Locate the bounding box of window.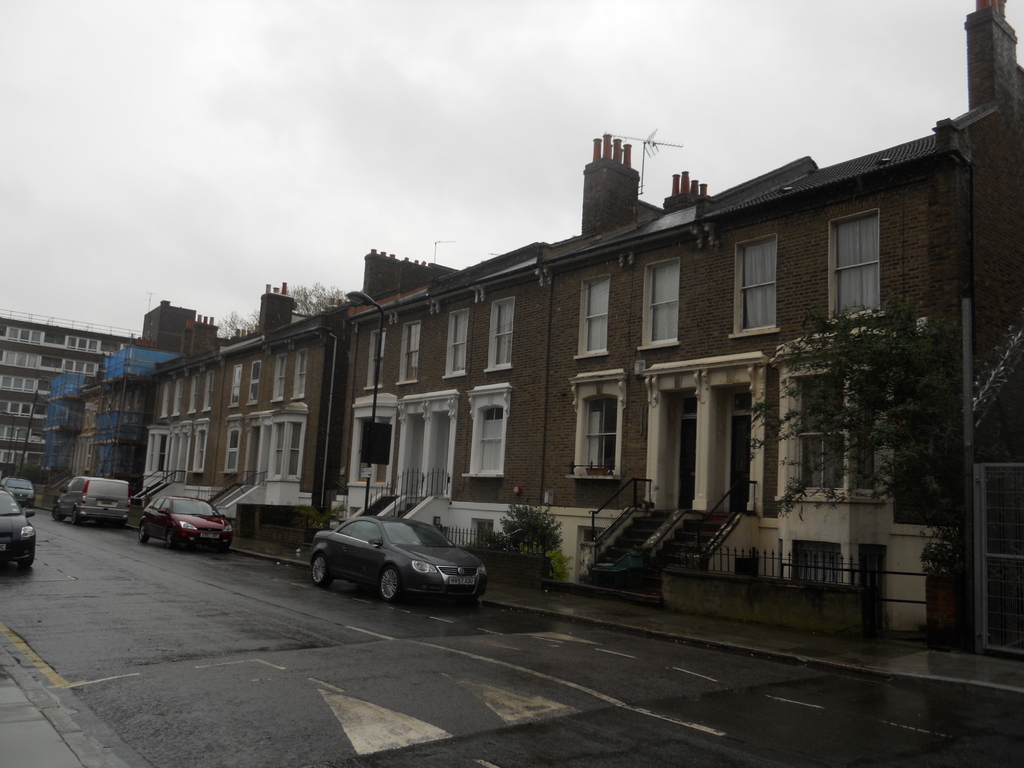
Bounding box: [x1=480, y1=296, x2=517, y2=371].
